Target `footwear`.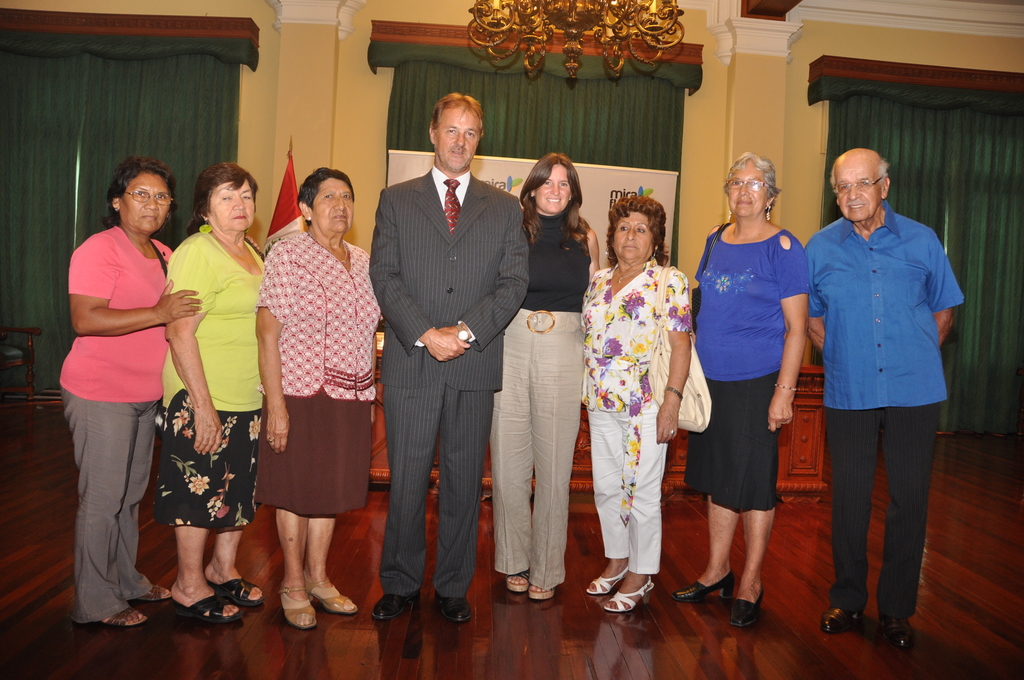
Target region: [left=584, top=553, right=636, bottom=595].
